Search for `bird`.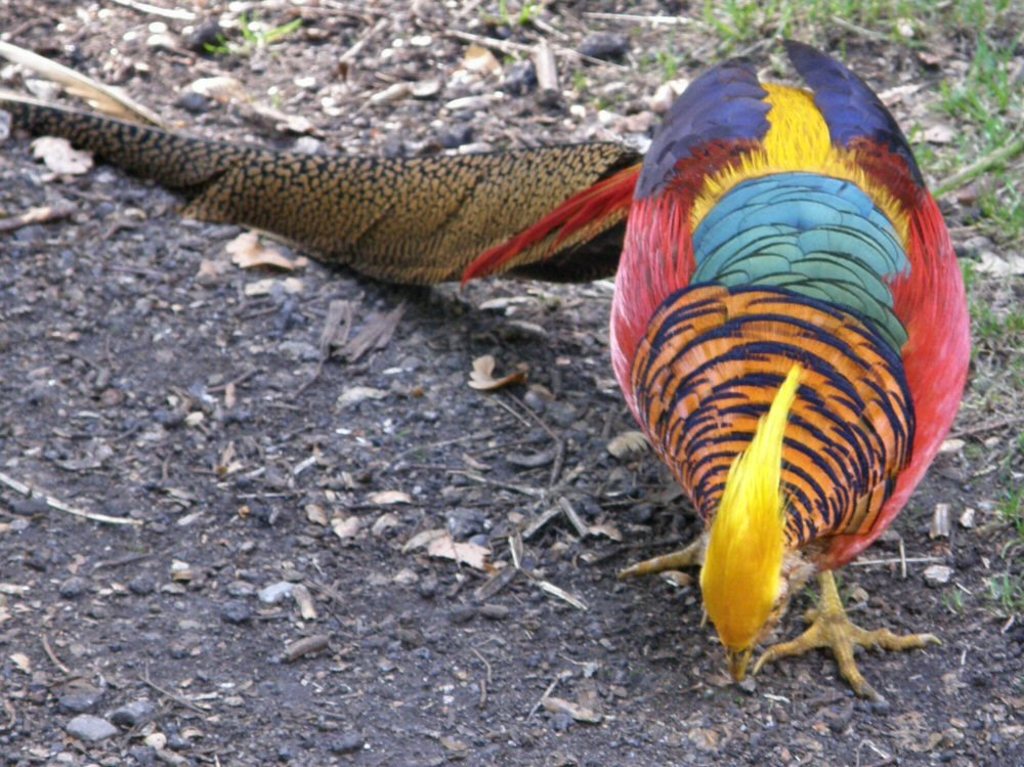
Found at [125,18,939,699].
